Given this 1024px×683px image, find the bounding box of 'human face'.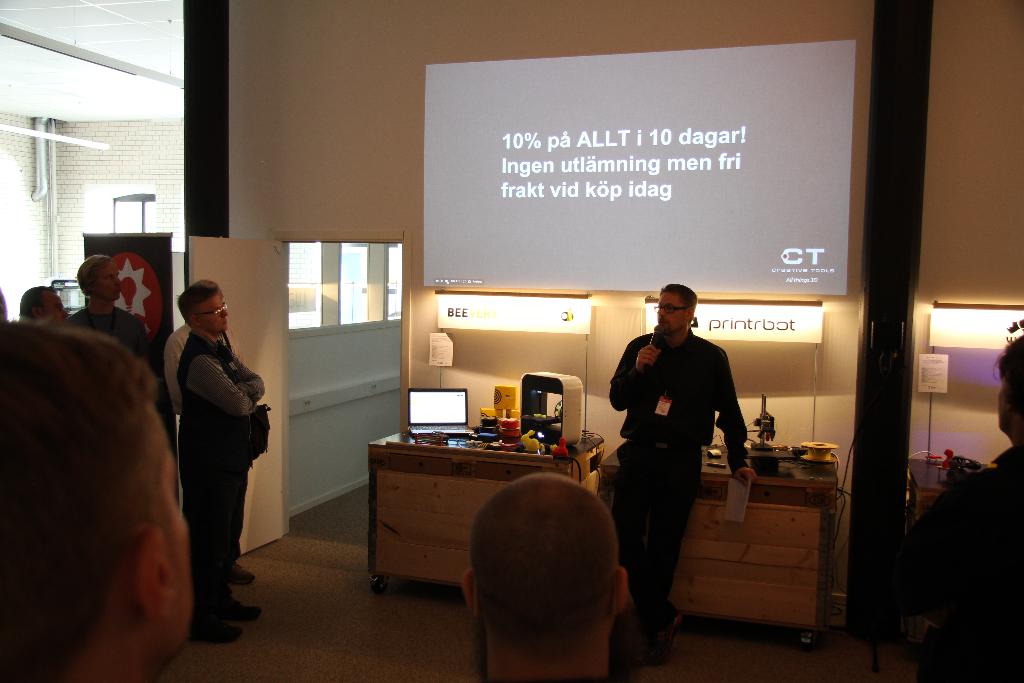
998, 374, 1012, 434.
